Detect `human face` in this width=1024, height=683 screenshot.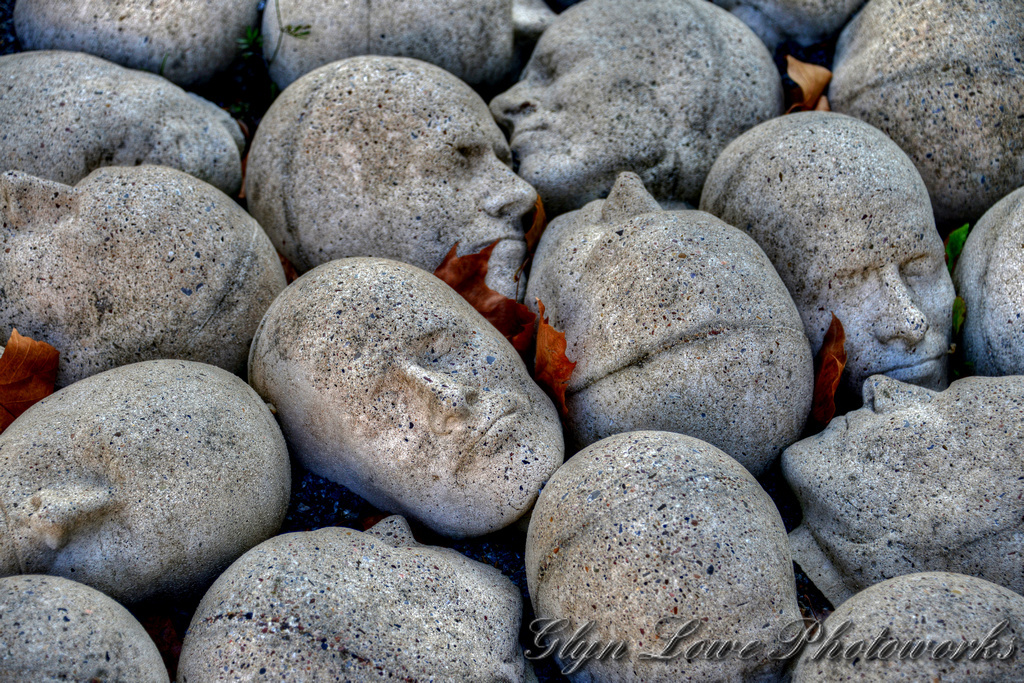
Detection: bbox(539, 169, 716, 280).
